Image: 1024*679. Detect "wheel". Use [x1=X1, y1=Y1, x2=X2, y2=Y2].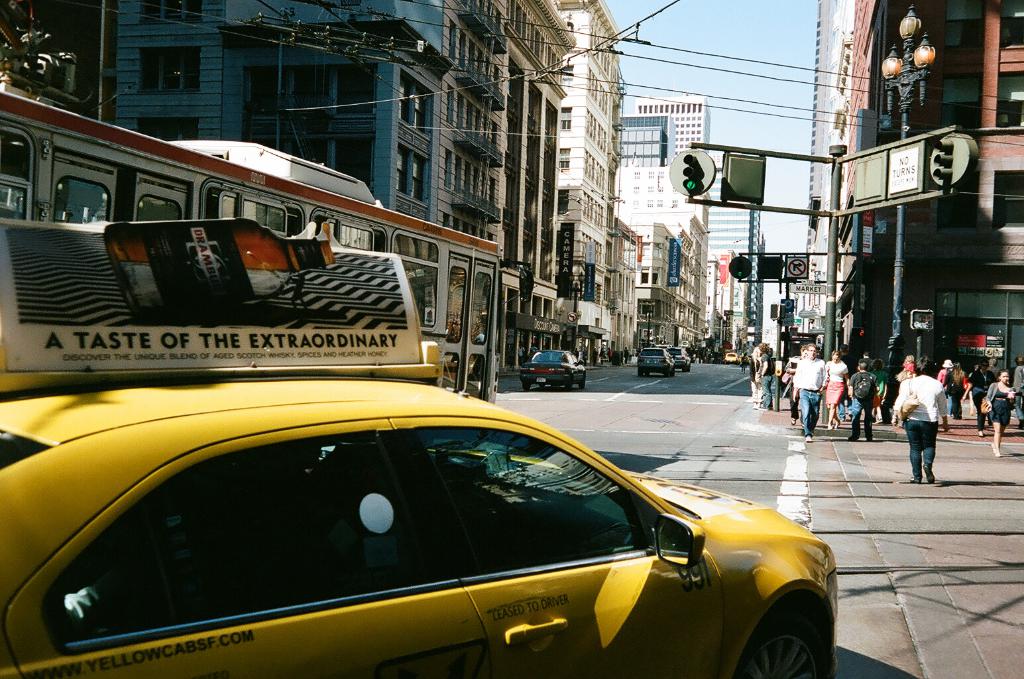
[x1=579, y1=380, x2=588, y2=389].
